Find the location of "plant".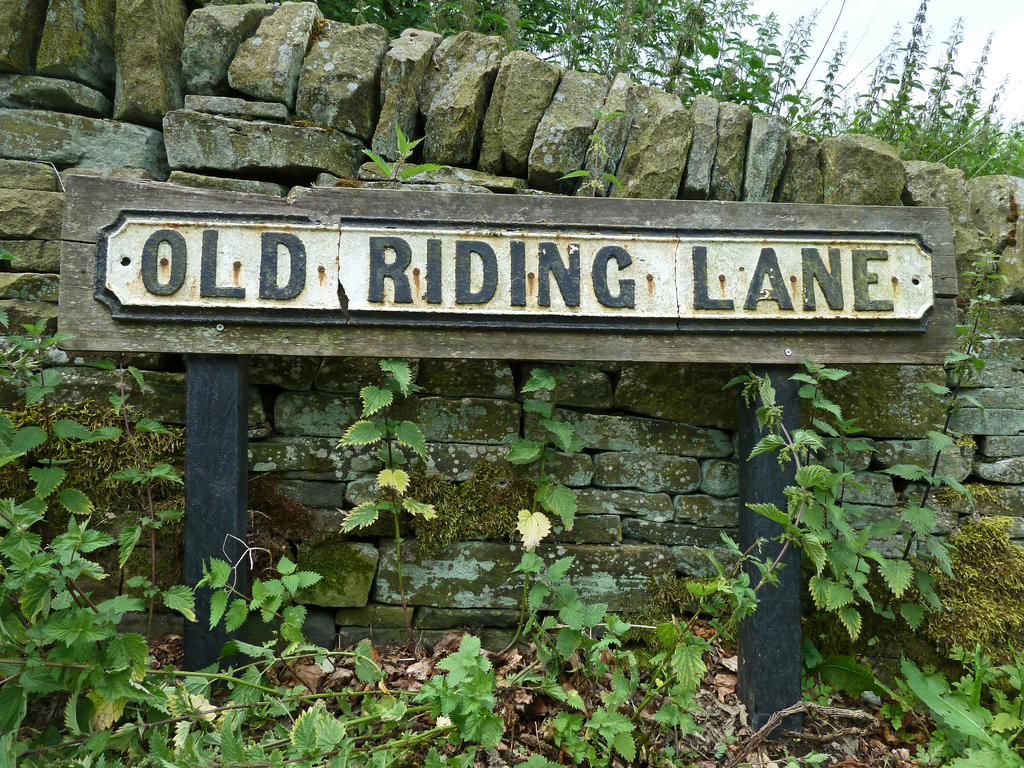
Location: (360, 122, 437, 188).
